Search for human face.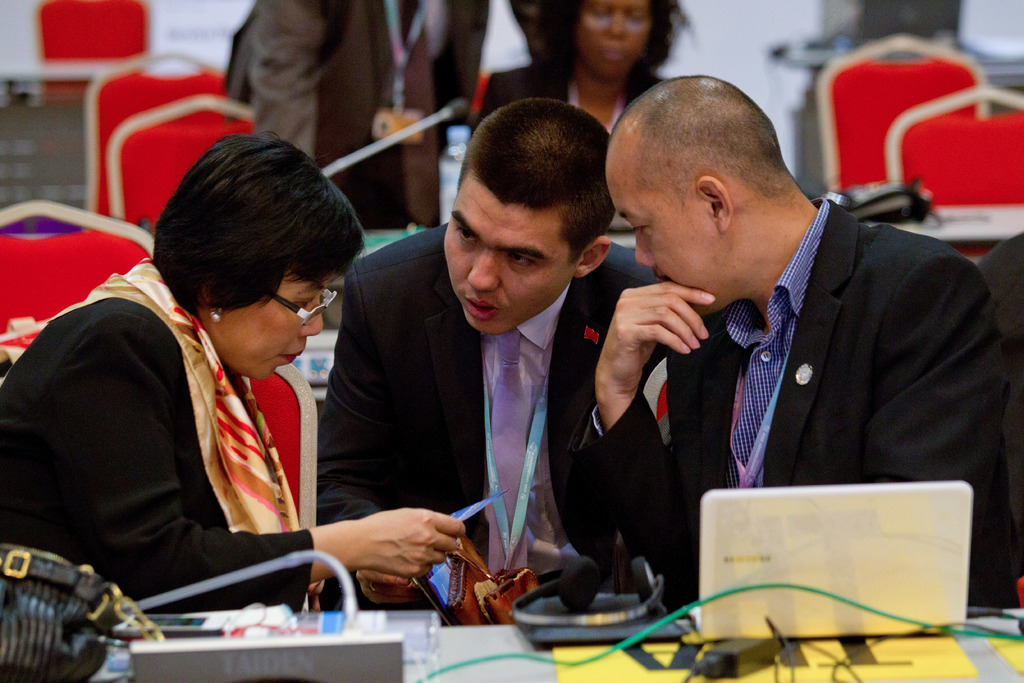
Found at [444,170,578,334].
